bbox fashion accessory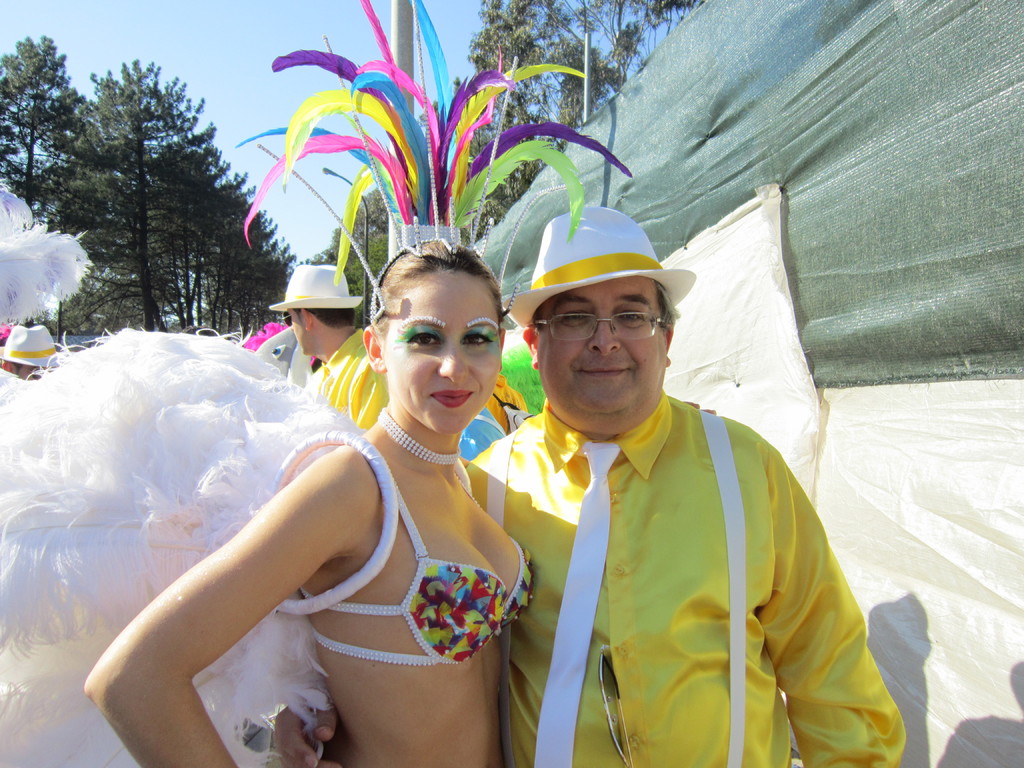
[0,328,401,767]
